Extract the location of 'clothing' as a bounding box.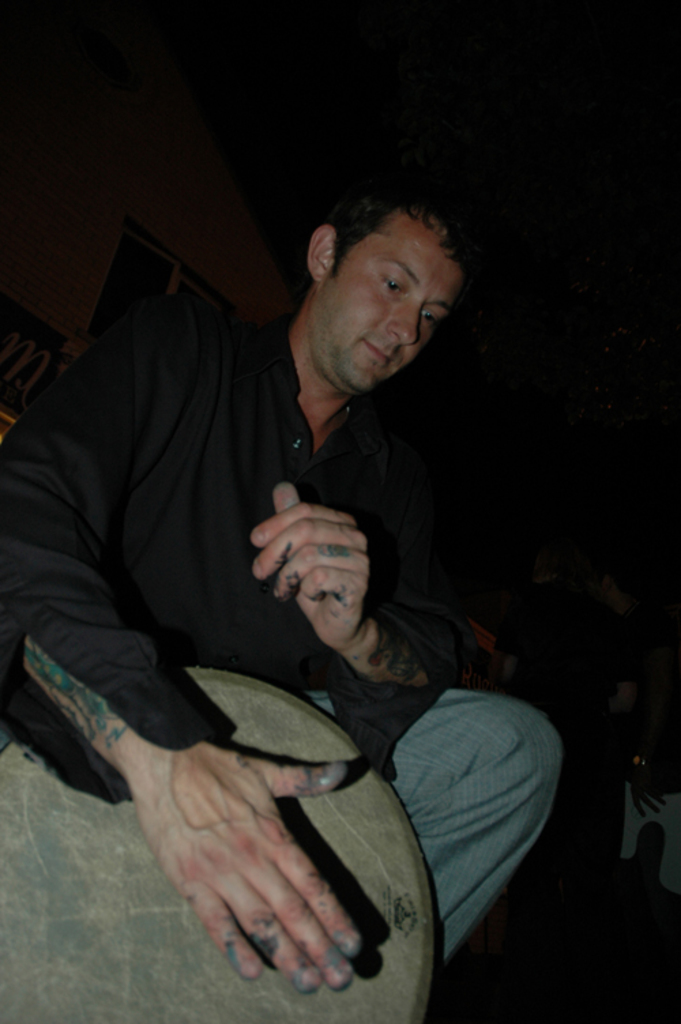
rect(0, 290, 557, 980).
